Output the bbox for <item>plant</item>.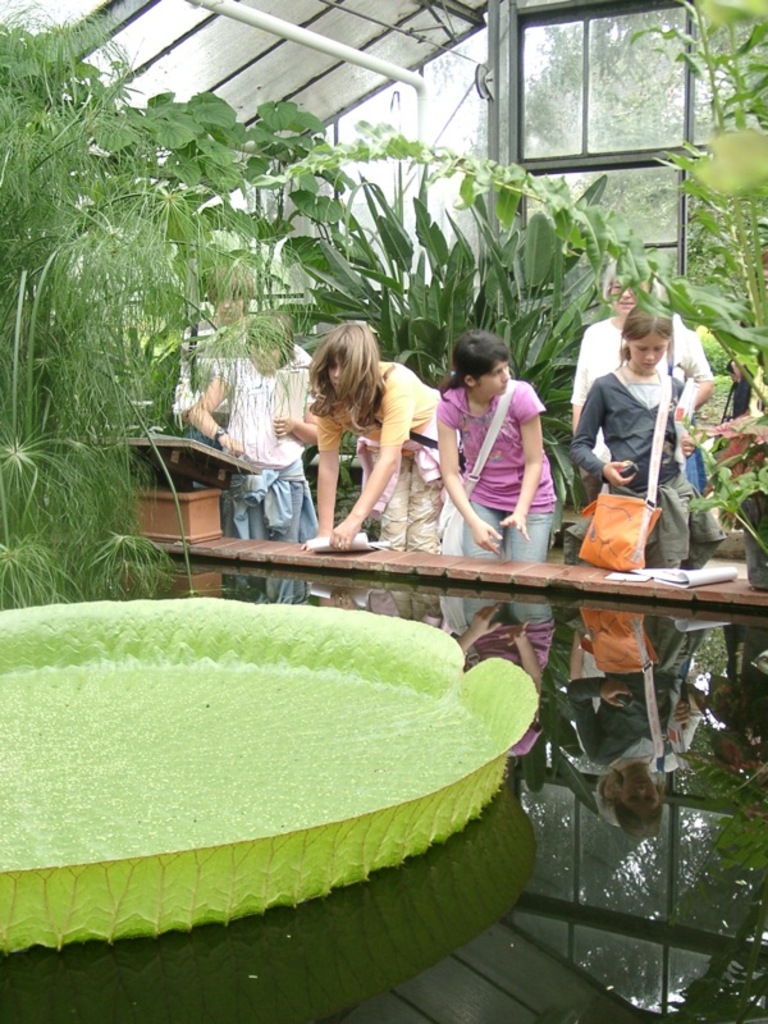
[614,125,767,507].
